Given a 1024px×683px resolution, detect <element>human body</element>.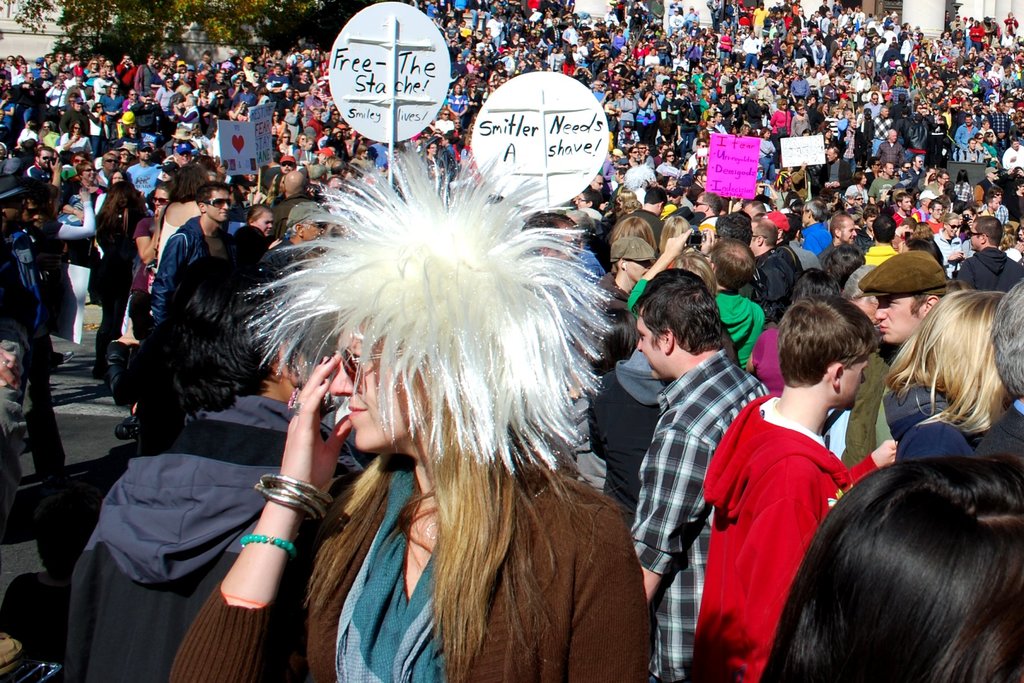
bbox=(155, 160, 698, 675).
